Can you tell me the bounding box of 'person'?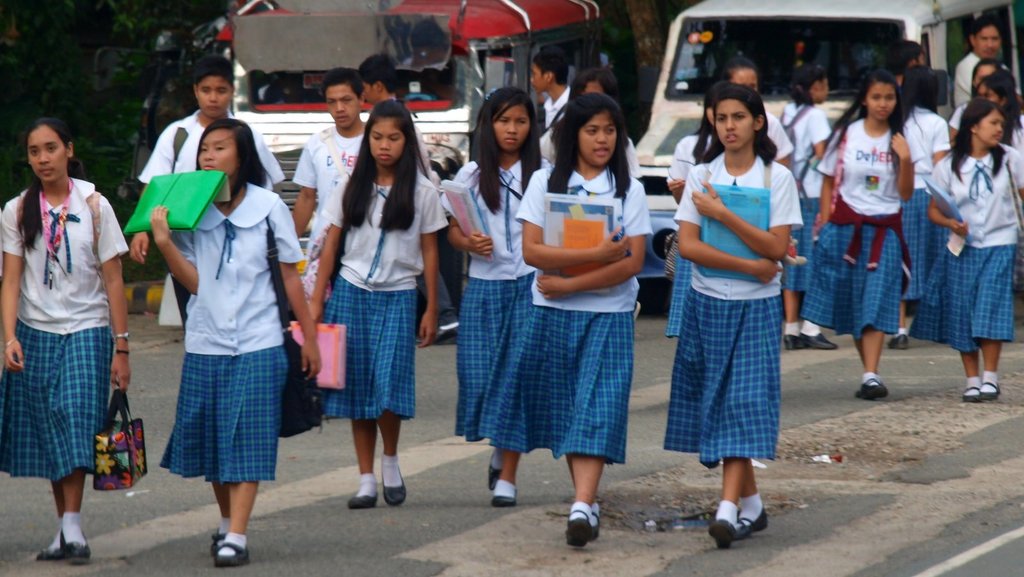
bbox=(359, 55, 447, 345).
